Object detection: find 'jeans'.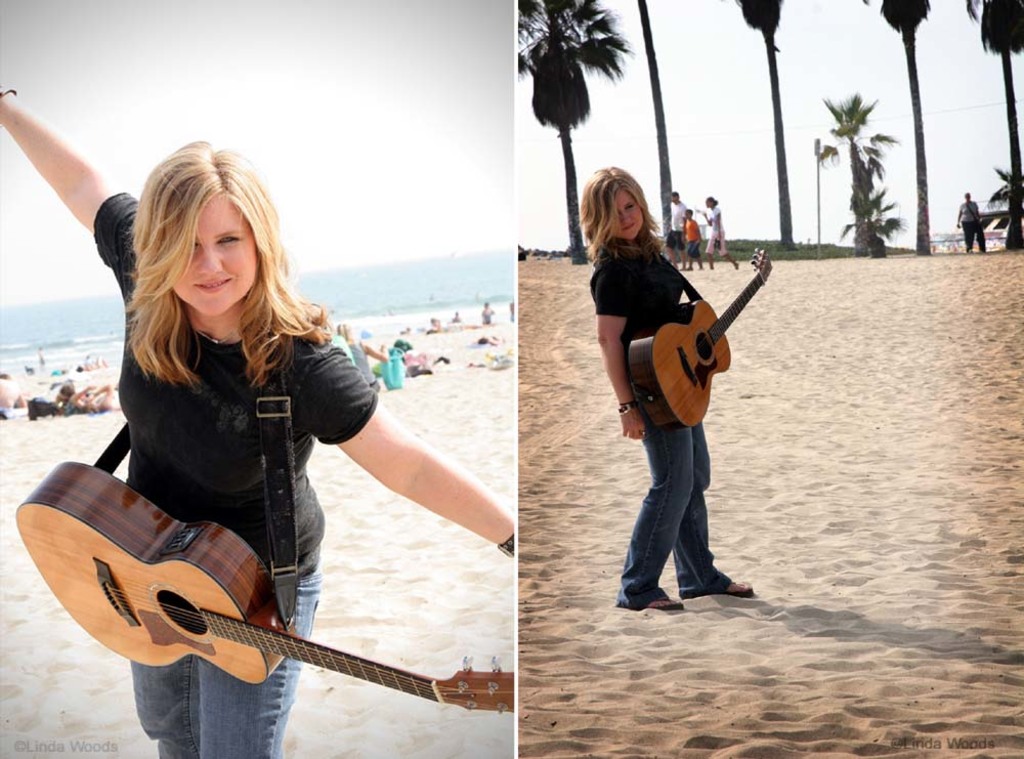
{"left": 621, "top": 400, "right": 742, "bottom": 608}.
